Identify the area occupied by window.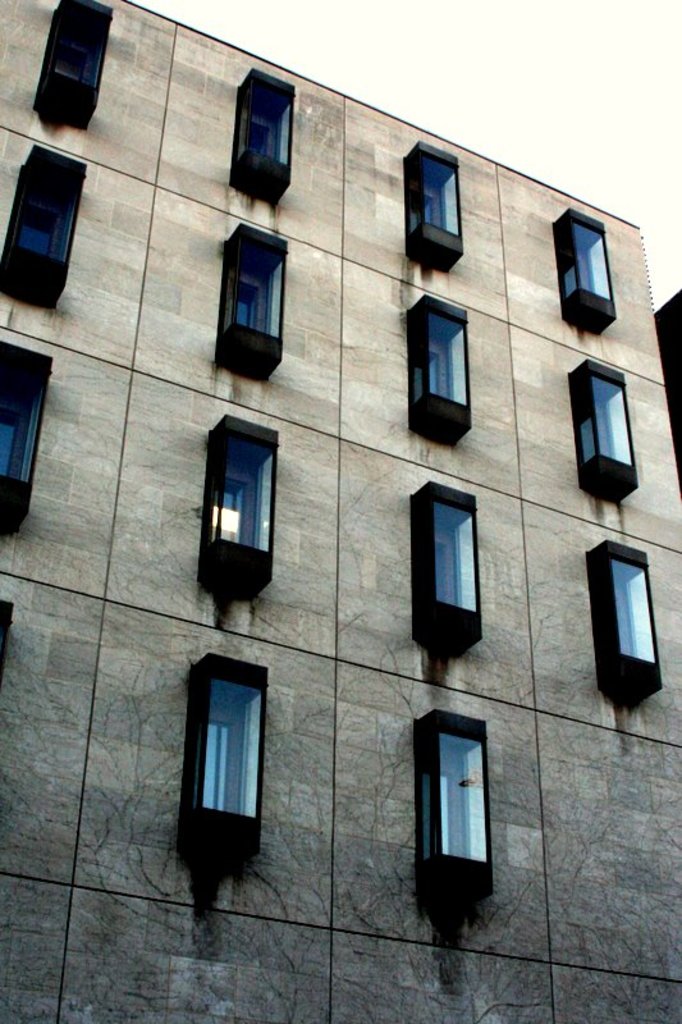
Area: {"x1": 404, "y1": 296, "x2": 473, "y2": 451}.
